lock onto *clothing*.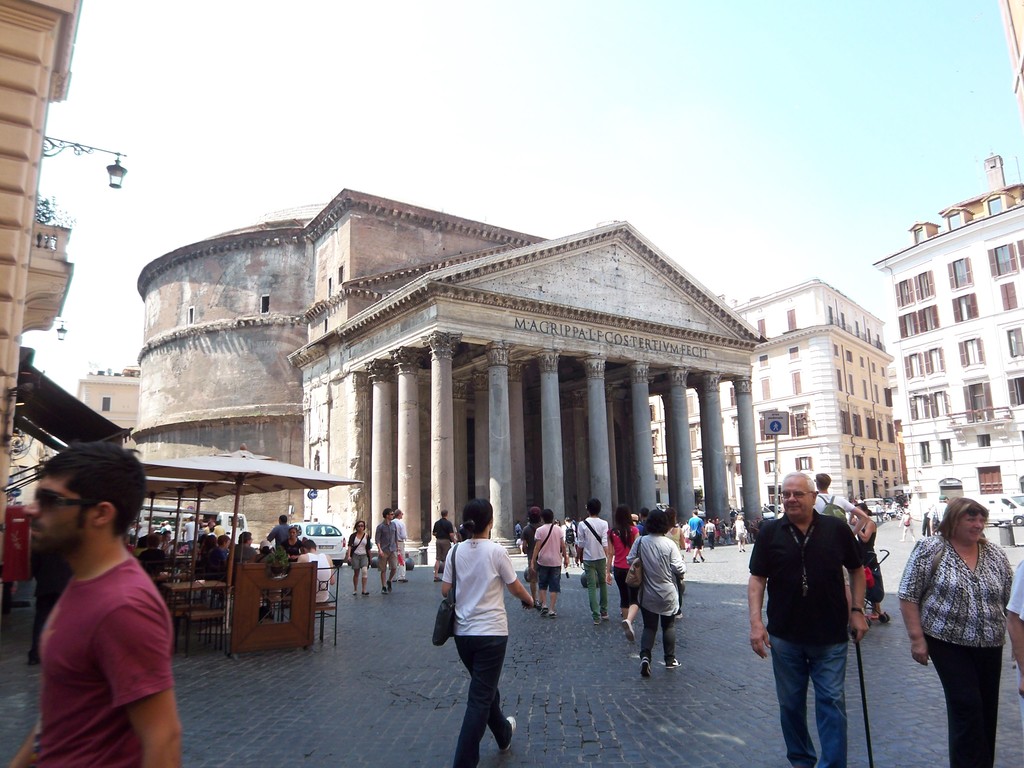
Locked: box=[521, 520, 540, 584].
